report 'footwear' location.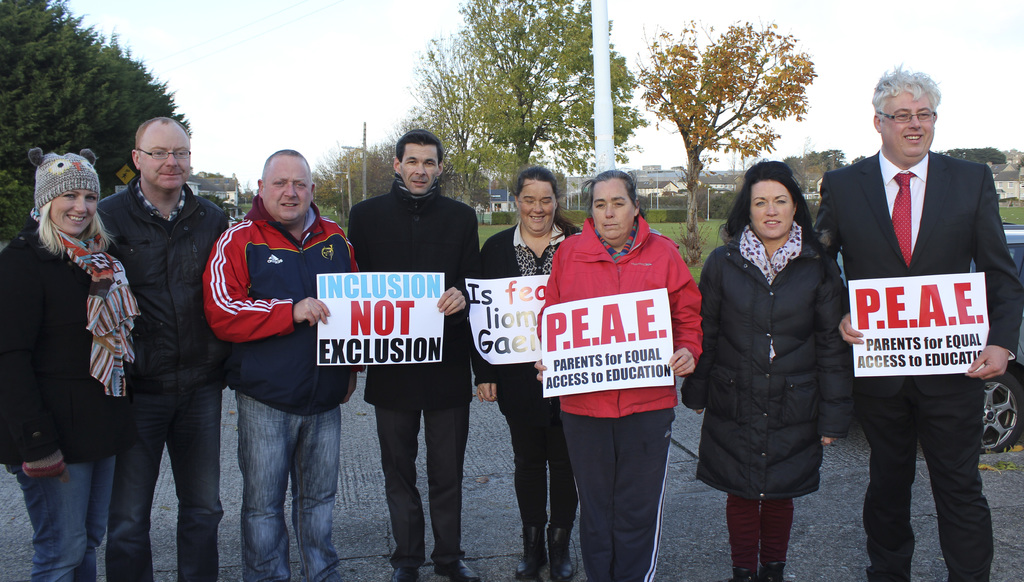
Report: [x1=553, y1=521, x2=584, y2=575].
